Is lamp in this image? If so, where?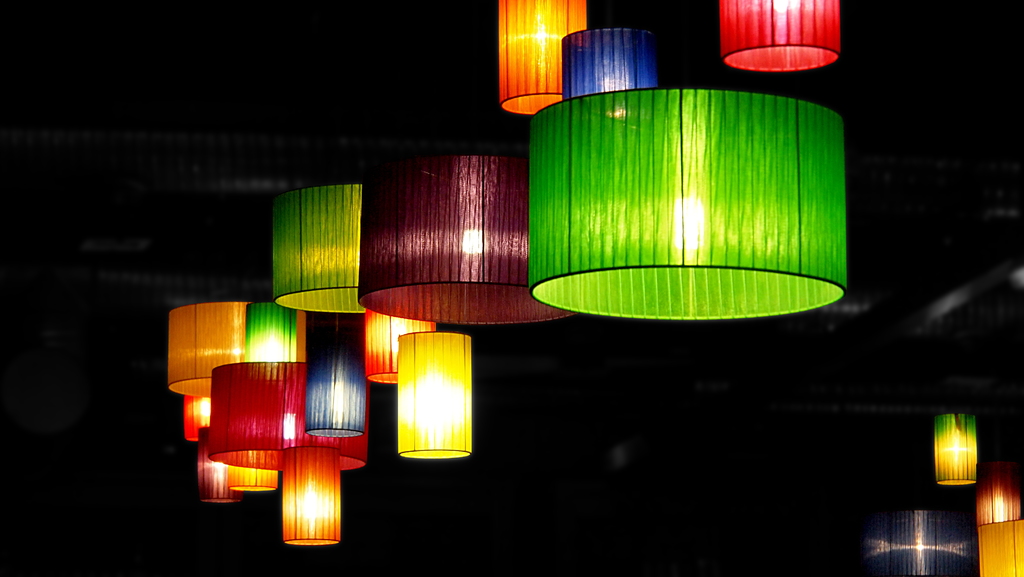
Yes, at (left=210, top=361, right=372, bottom=472).
